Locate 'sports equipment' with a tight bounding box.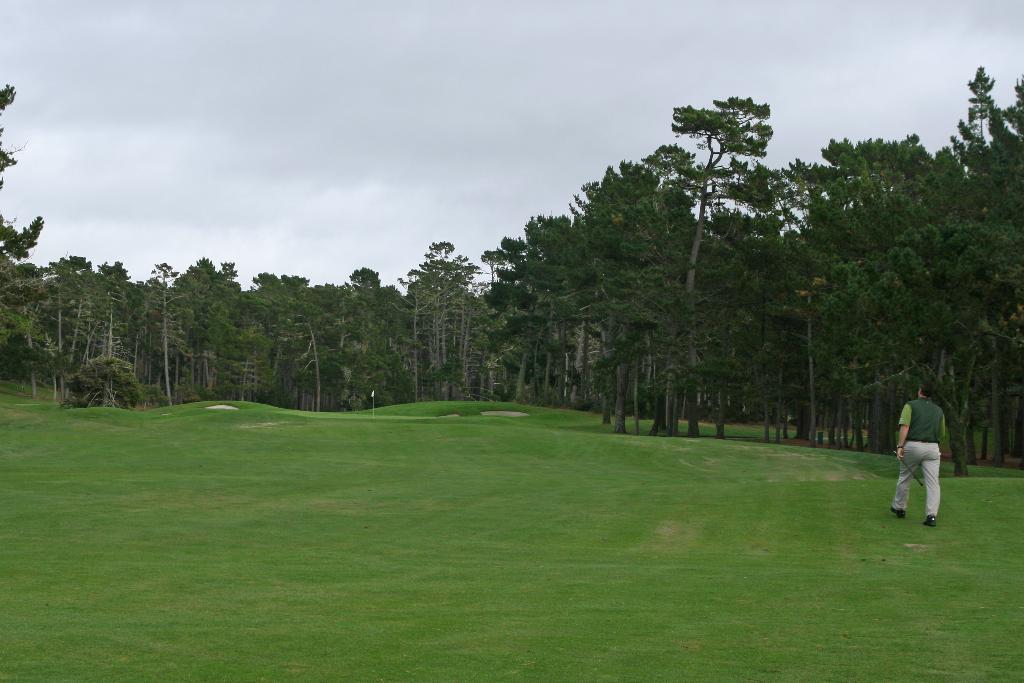
crop(924, 516, 936, 529).
